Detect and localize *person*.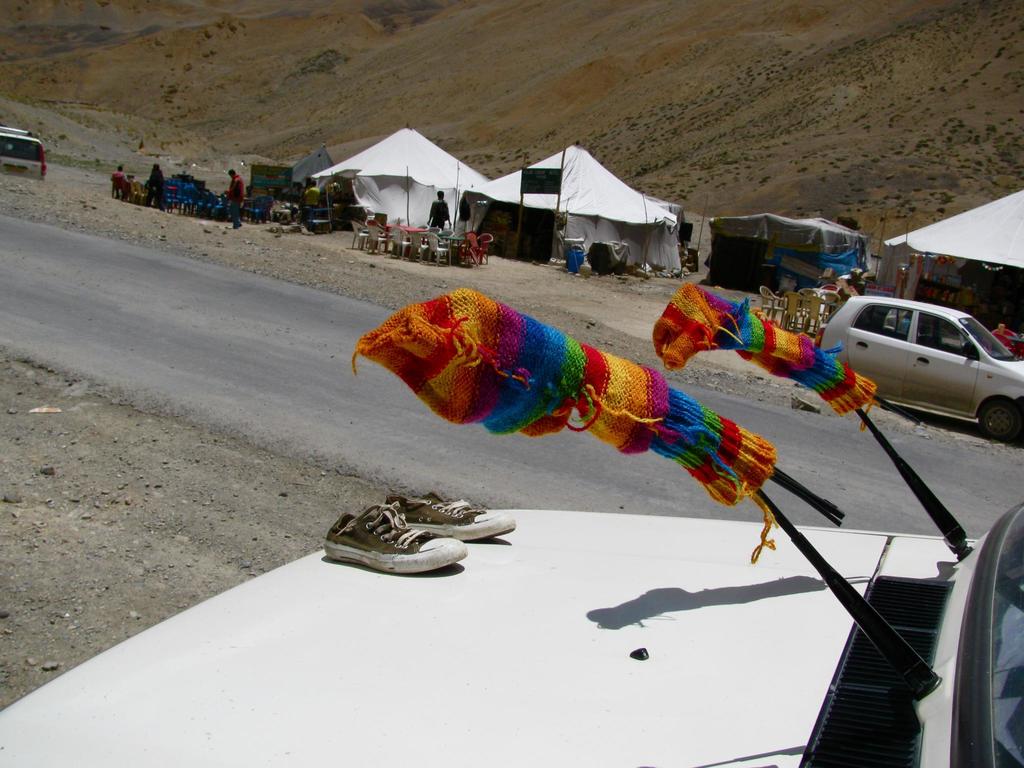
Localized at Rect(112, 166, 125, 193).
